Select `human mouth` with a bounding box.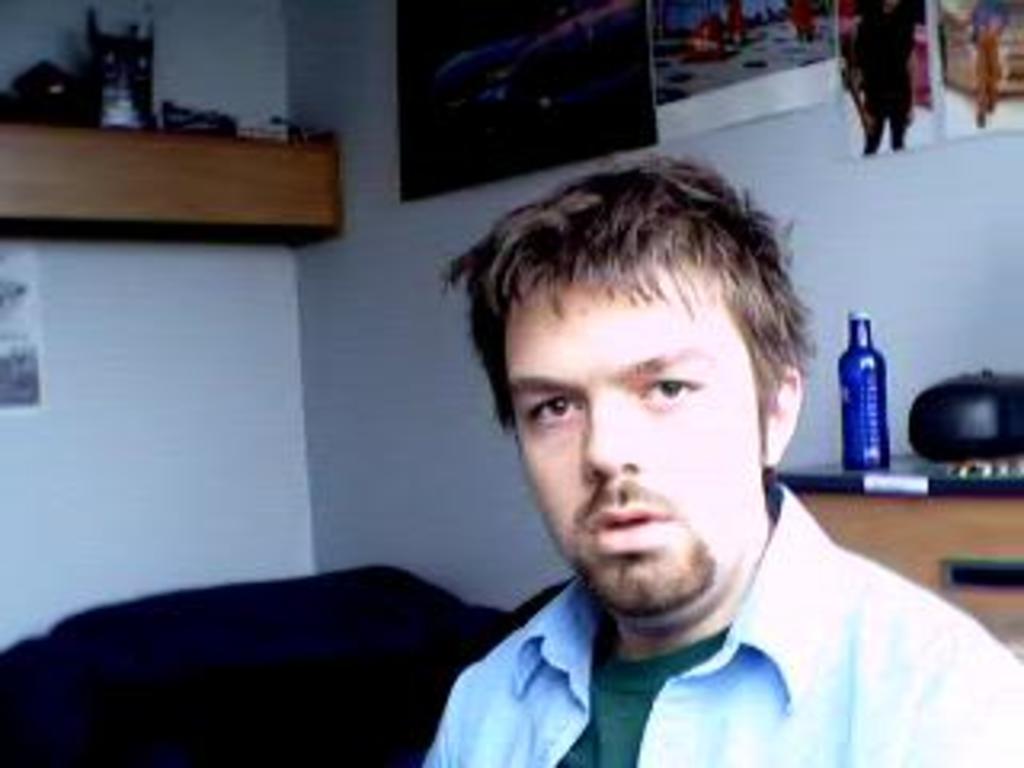
(x1=582, y1=502, x2=678, y2=560).
